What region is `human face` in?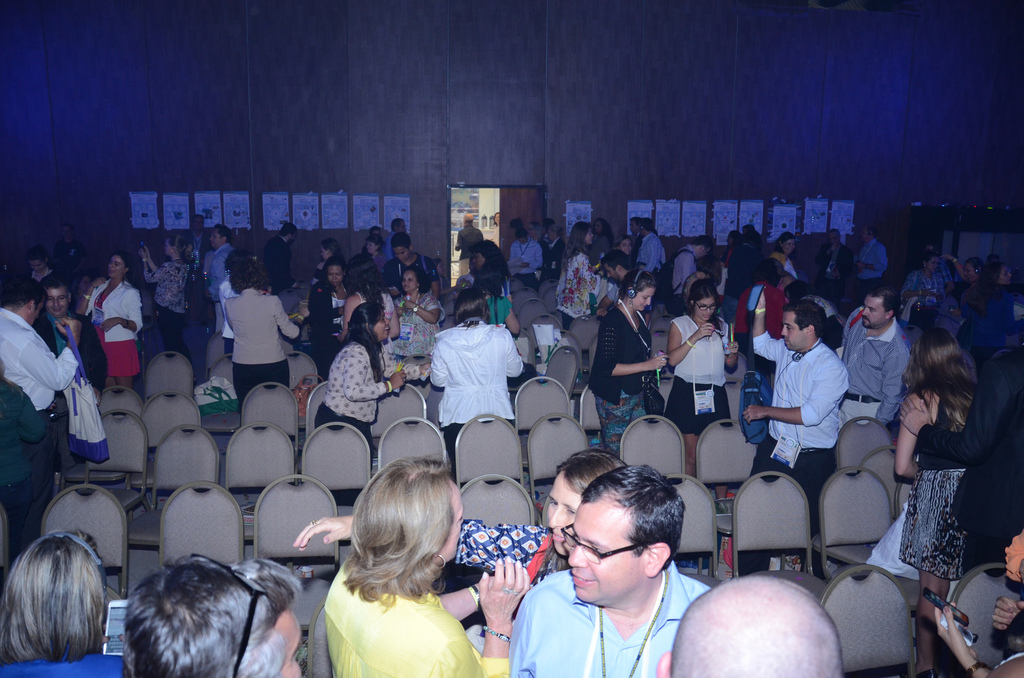
[left=781, top=238, right=792, bottom=252].
